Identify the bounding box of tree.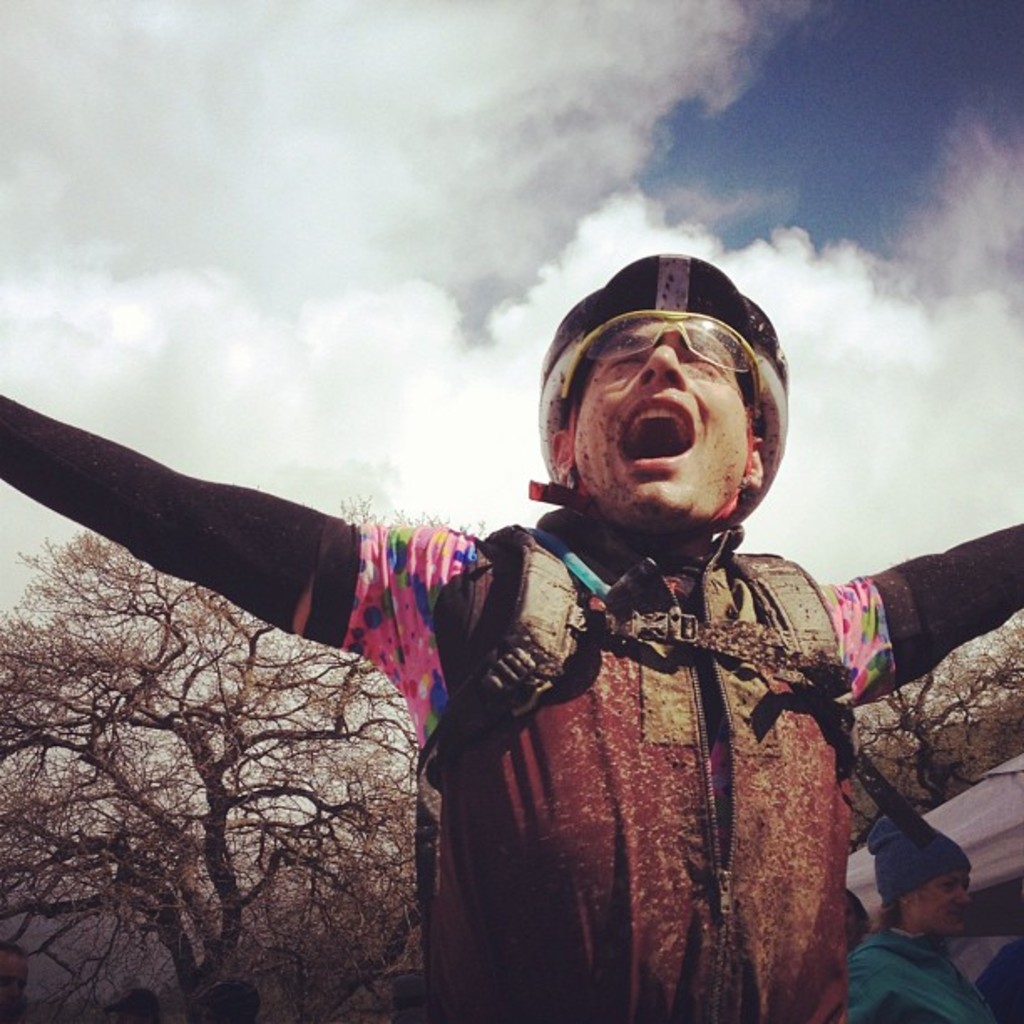
(843,609,1022,850).
